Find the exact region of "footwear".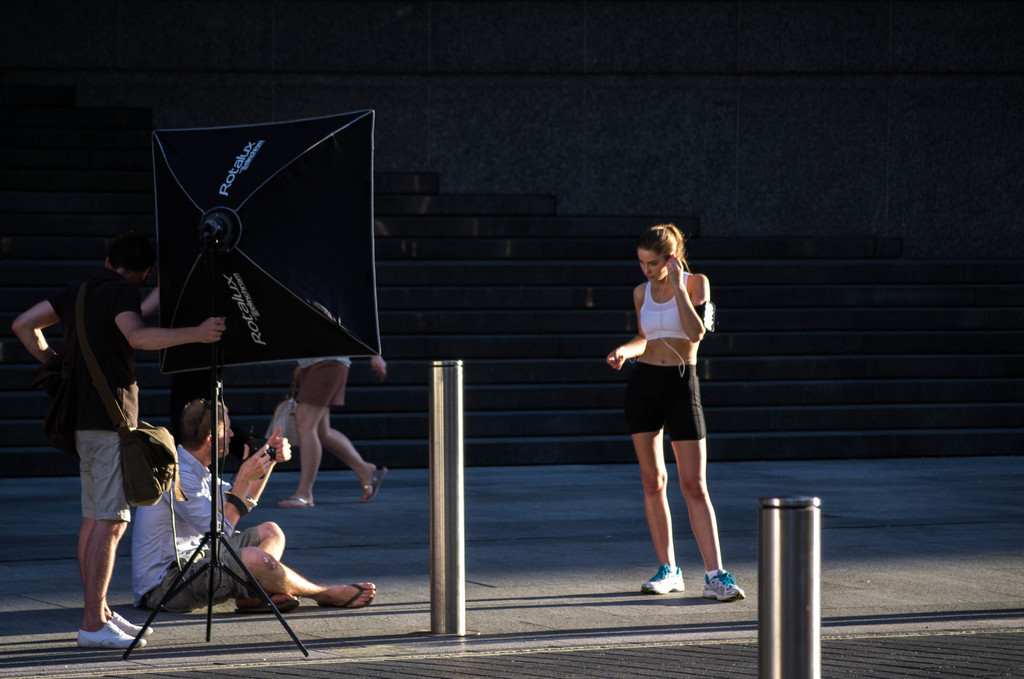
Exact region: box=[648, 560, 687, 599].
